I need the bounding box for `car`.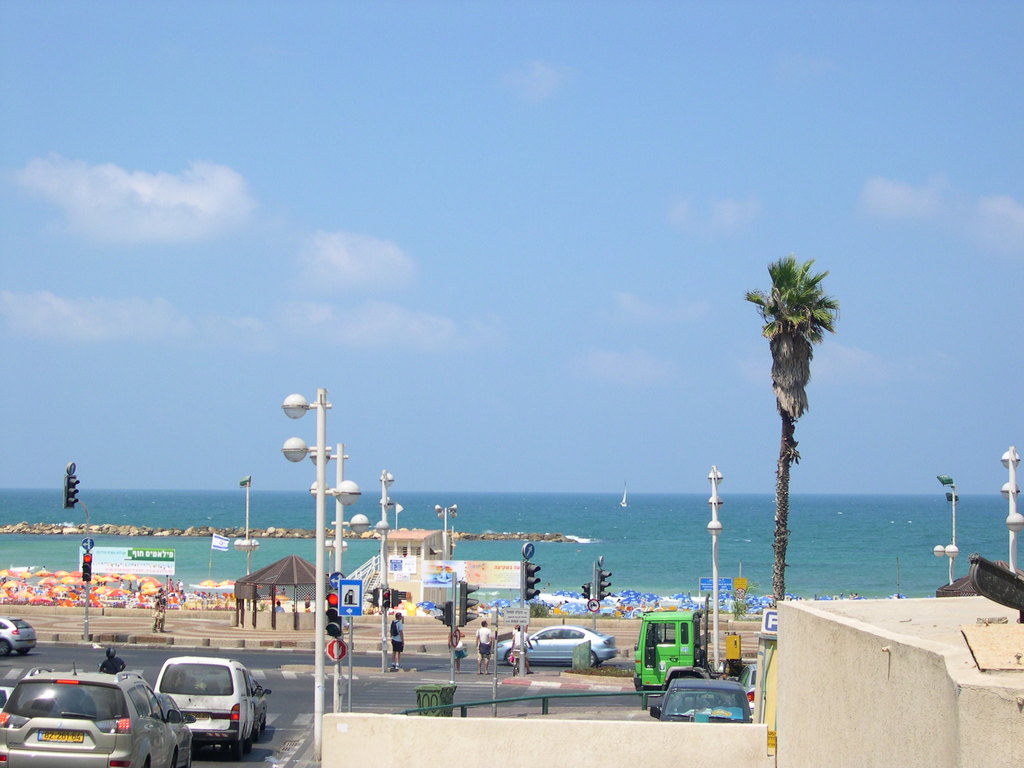
Here it is: left=0, top=613, right=36, bottom=659.
